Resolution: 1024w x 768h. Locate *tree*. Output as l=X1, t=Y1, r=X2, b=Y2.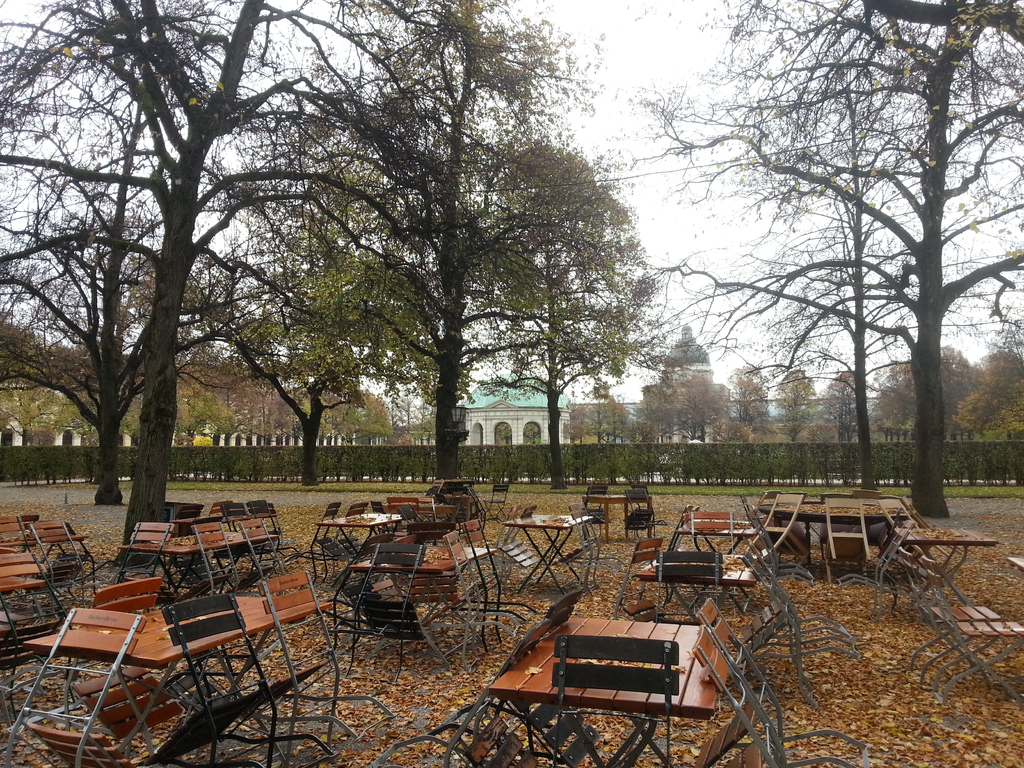
l=636, t=0, r=1014, b=518.
